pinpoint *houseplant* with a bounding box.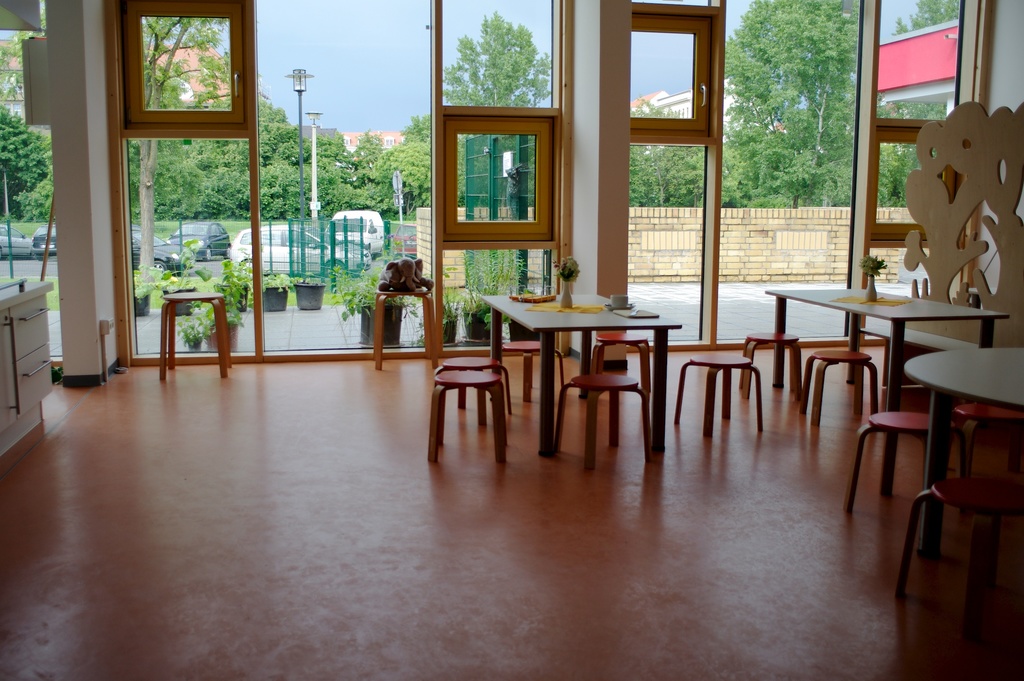
291,275,323,308.
